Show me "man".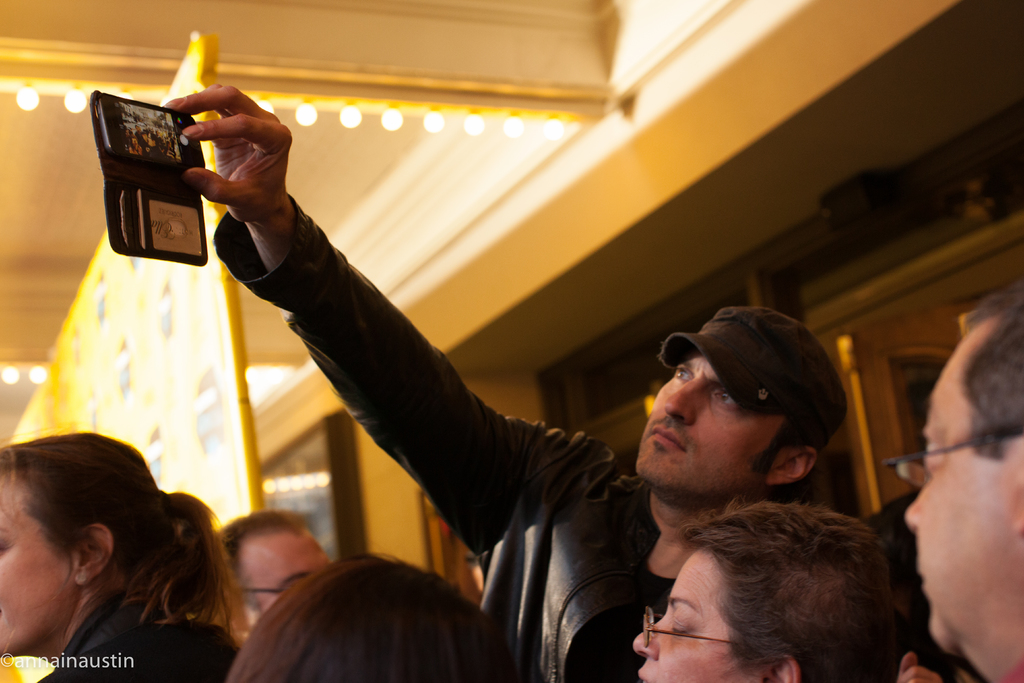
"man" is here: [left=223, top=520, right=328, bottom=659].
